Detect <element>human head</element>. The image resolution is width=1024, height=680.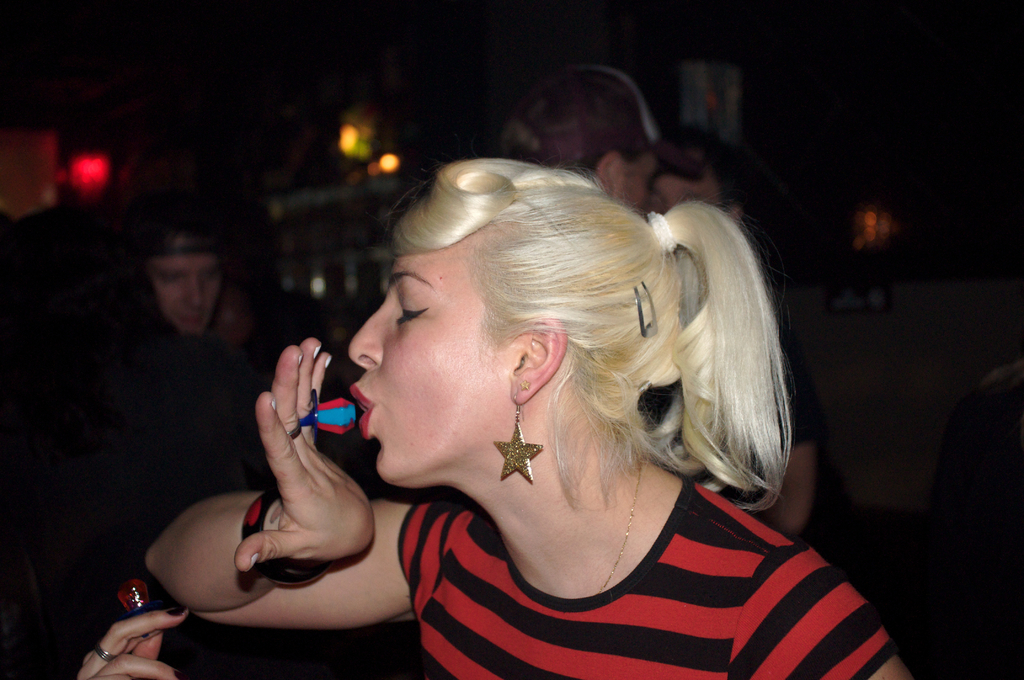
502 61 662 218.
